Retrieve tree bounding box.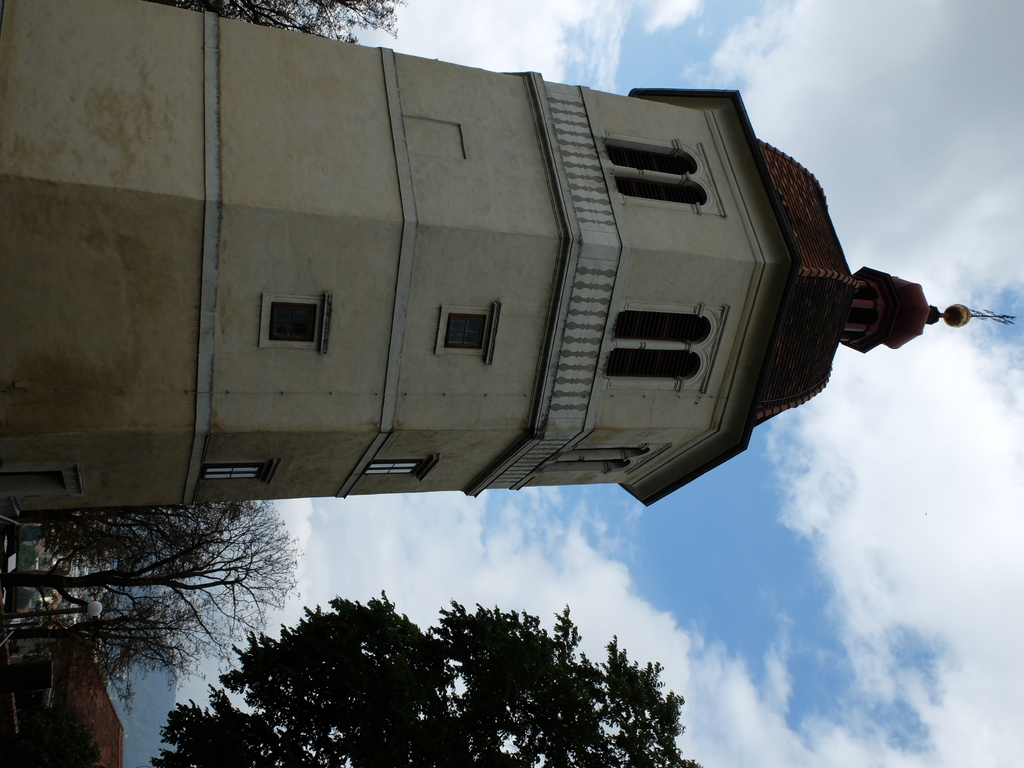
Bounding box: box(145, 589, 705, 767).
